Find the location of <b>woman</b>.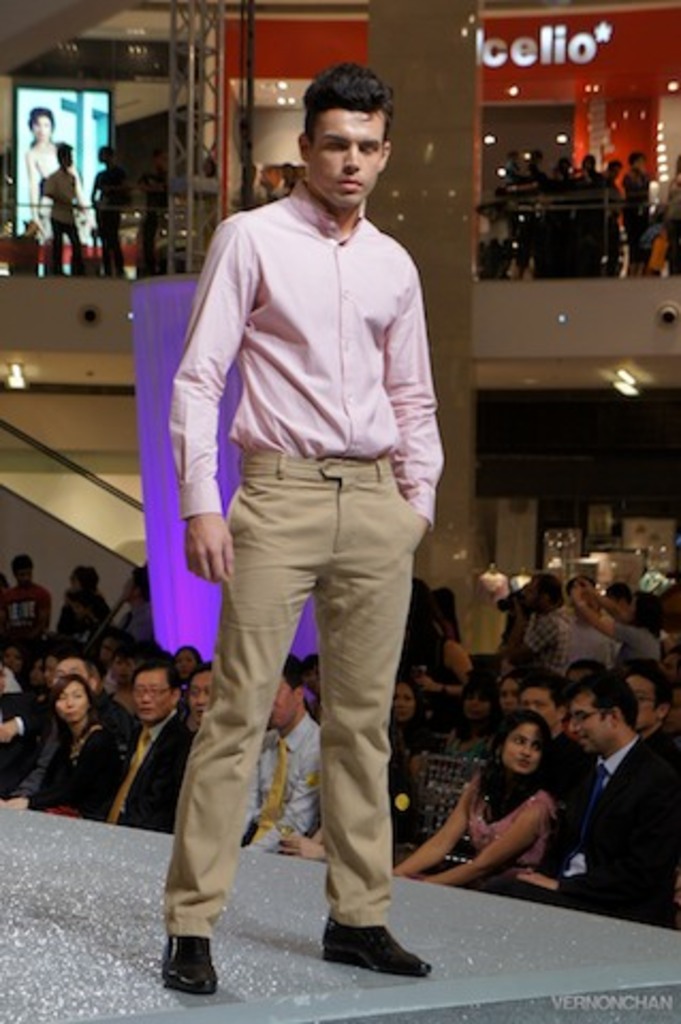
Location: select_region(500, 666, 521, 717).
